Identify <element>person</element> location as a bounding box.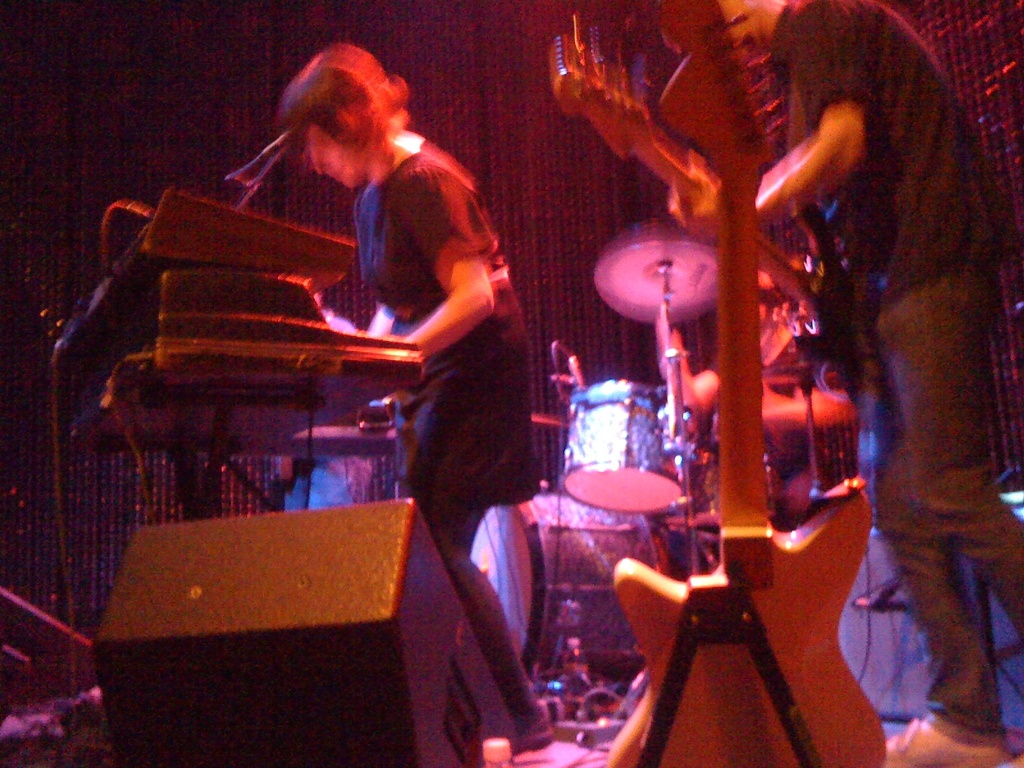
box(666, 0, 1023, 767).
